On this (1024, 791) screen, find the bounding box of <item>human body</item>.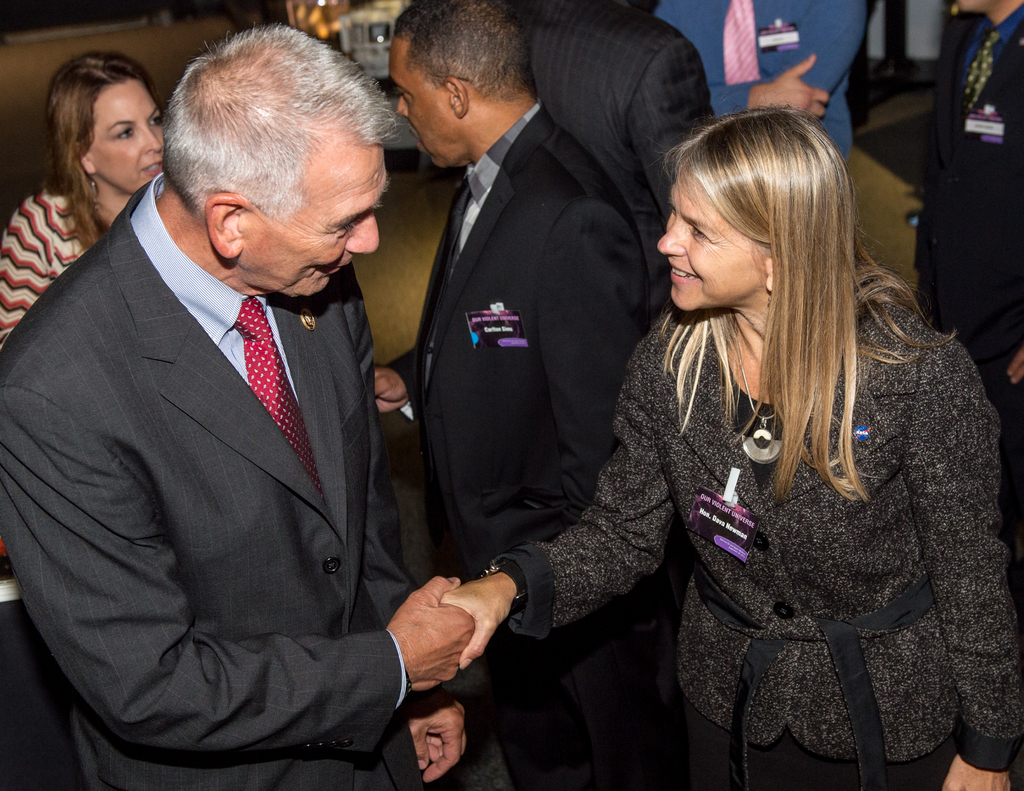
Bounding box: locate(531, 0, 724, 301).
